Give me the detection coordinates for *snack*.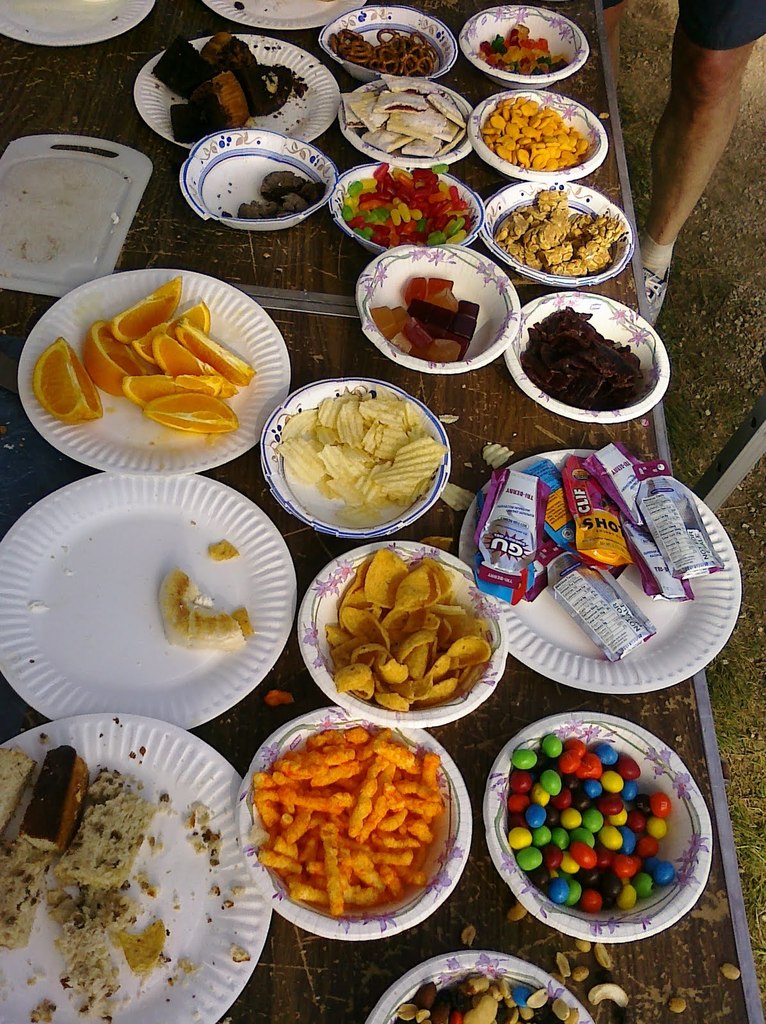
box(46, 757, 160, 890).
